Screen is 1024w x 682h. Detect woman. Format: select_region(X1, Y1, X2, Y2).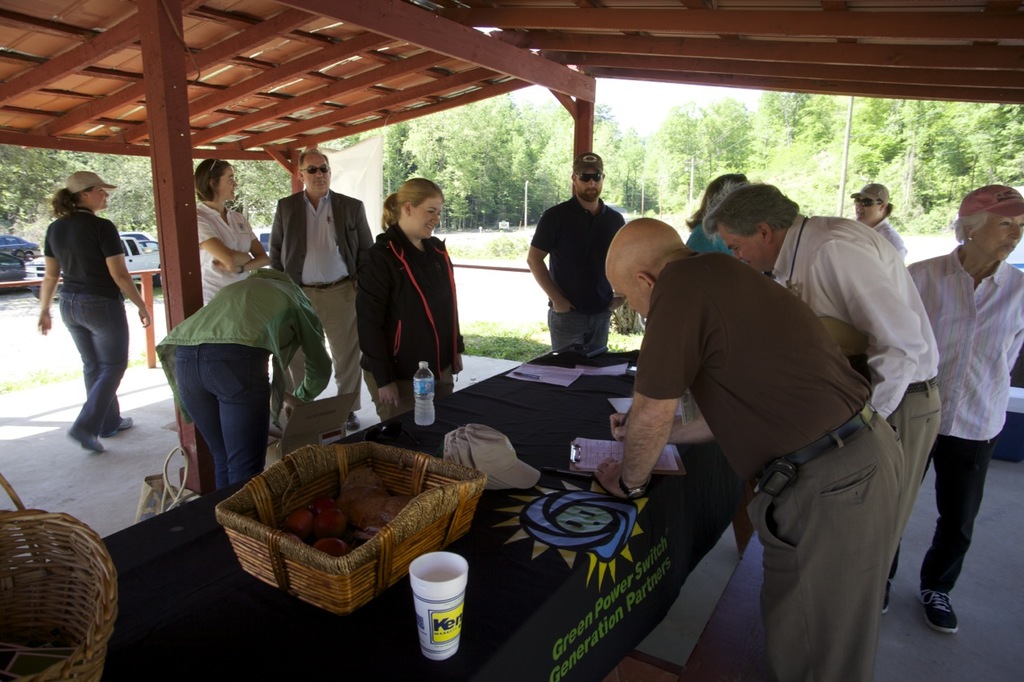
select_region(853, 181, 906, 261).
